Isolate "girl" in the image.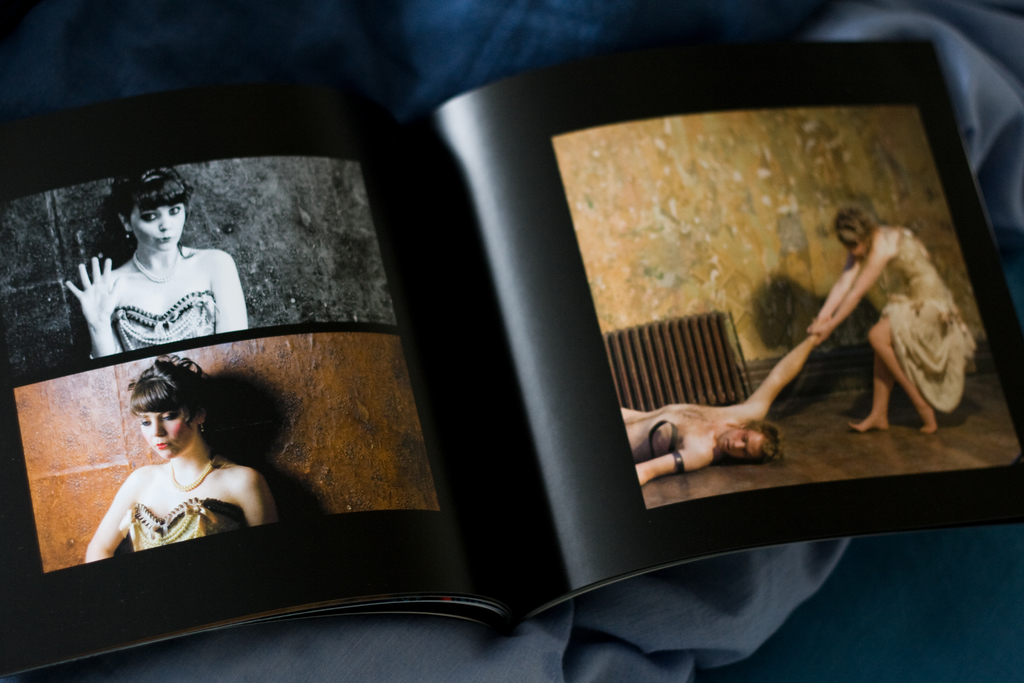
Isolated region: bbox(89, 352, 278, 567).
